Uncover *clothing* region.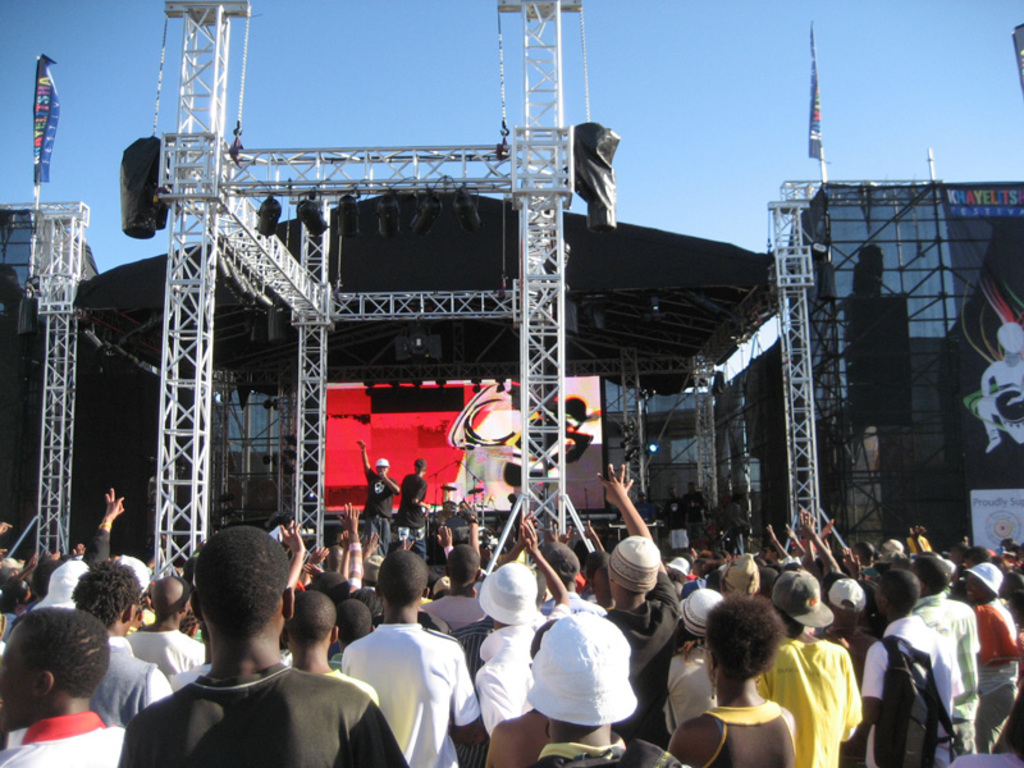
Uncovered: box(772, 631, 864, 767).
